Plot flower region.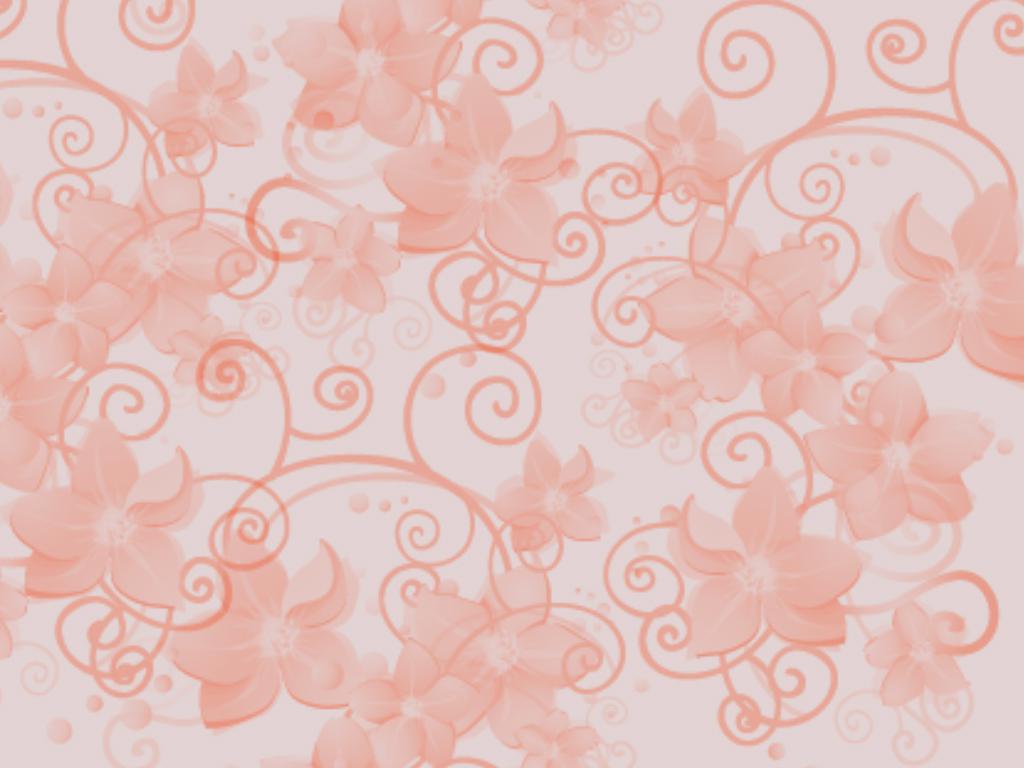
Plotted at [888, 192, 1019, 354].
